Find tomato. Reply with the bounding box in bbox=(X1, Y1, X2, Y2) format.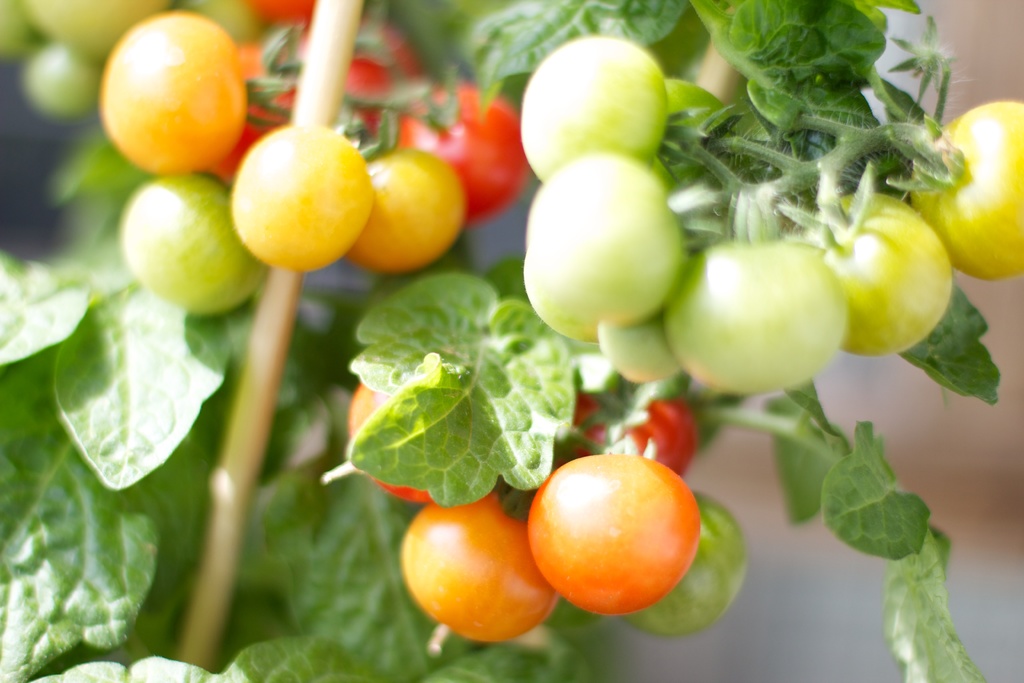
bbox=(245, 0, 320, 26).
